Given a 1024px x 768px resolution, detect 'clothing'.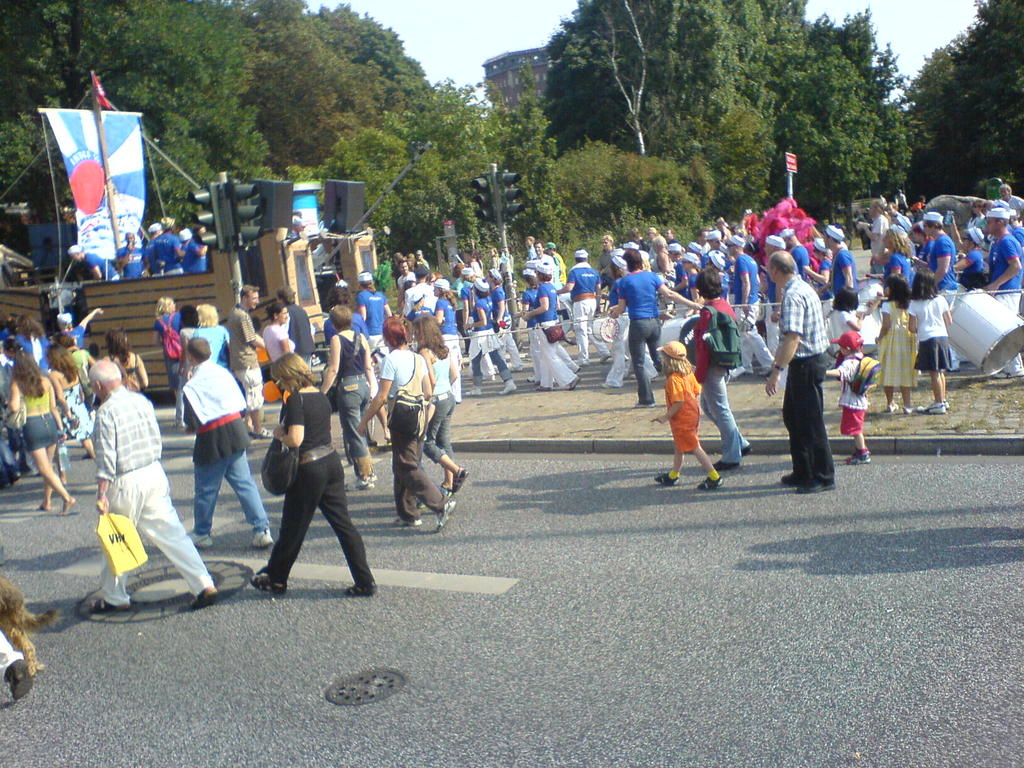
<bbox>183, 358, 273, 538</bbox>.
